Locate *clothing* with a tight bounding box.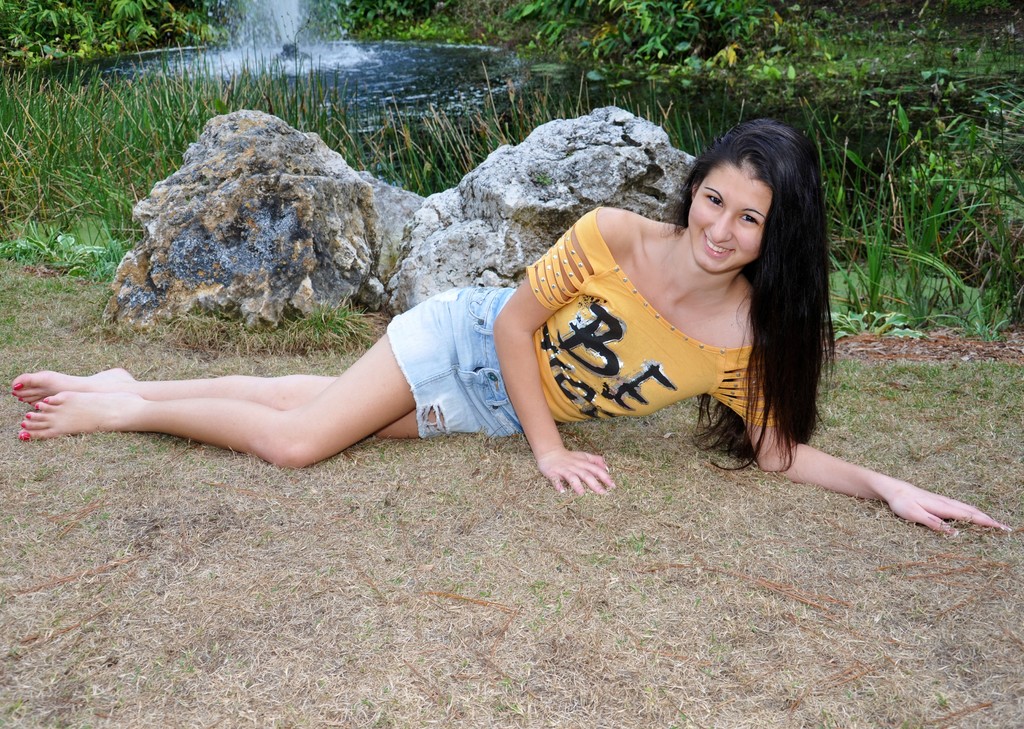
[left=387, top=206, right=776, bottom=438].
